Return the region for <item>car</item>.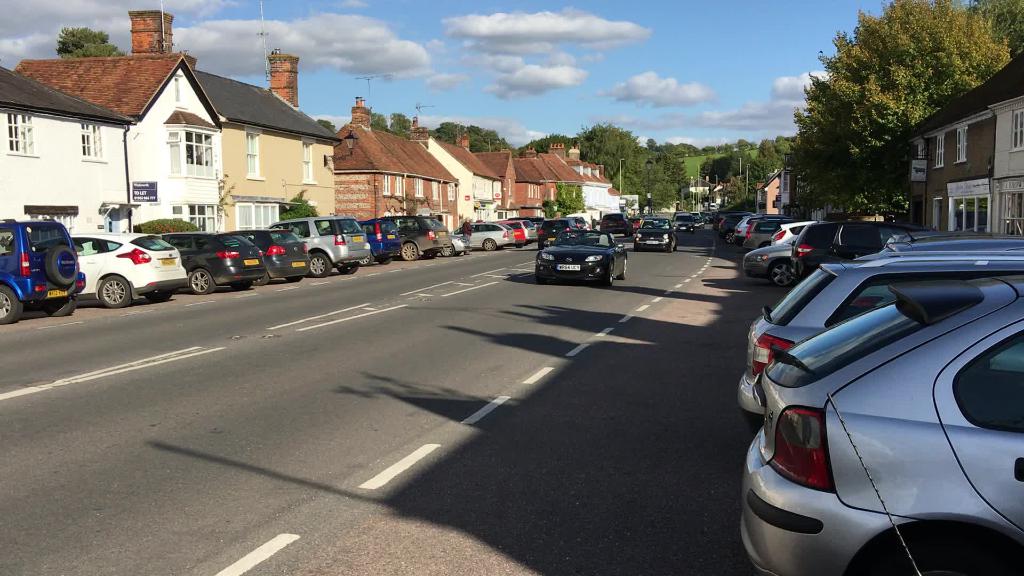
pyautogui.locateOnScreen(630, 216, 643, 233).
